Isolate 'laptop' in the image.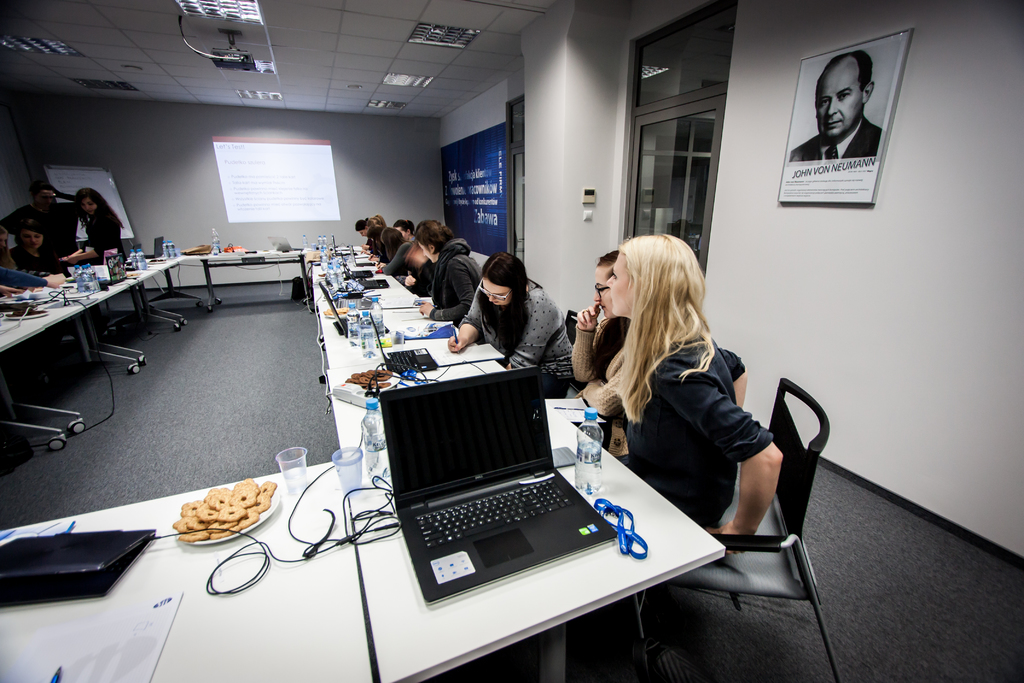
Isolated region: [x1=367, y1=361, x2=652, y2=609].
